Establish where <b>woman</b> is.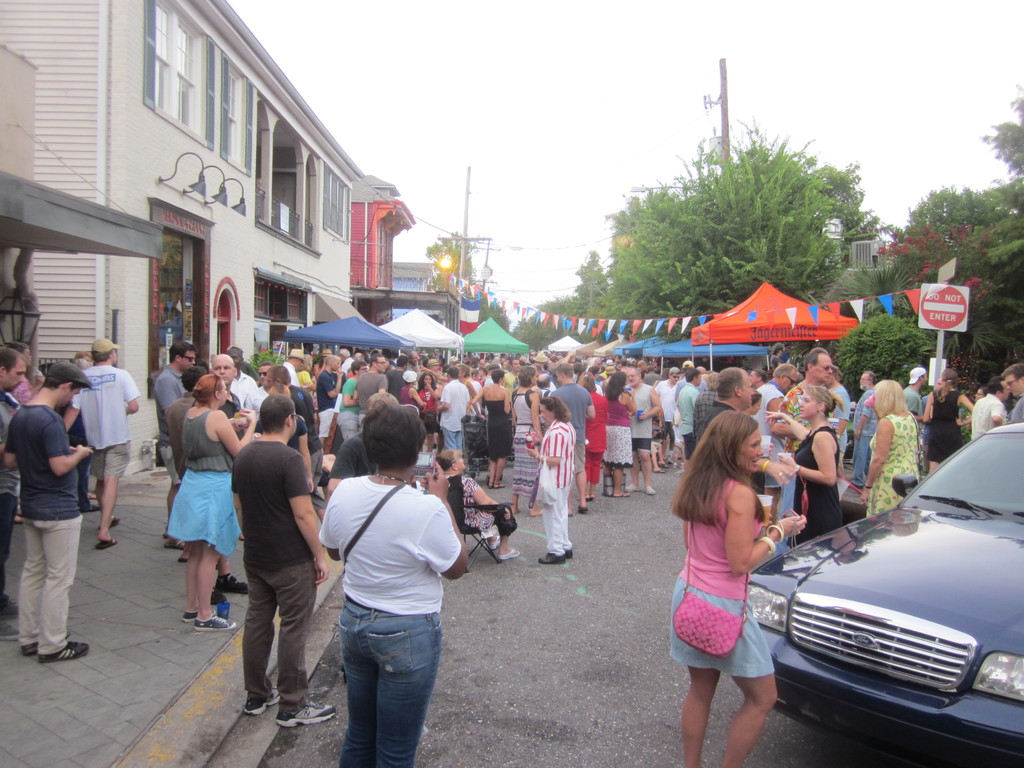
Established at (x1=924, y1=368, x2=975, y2=477).
